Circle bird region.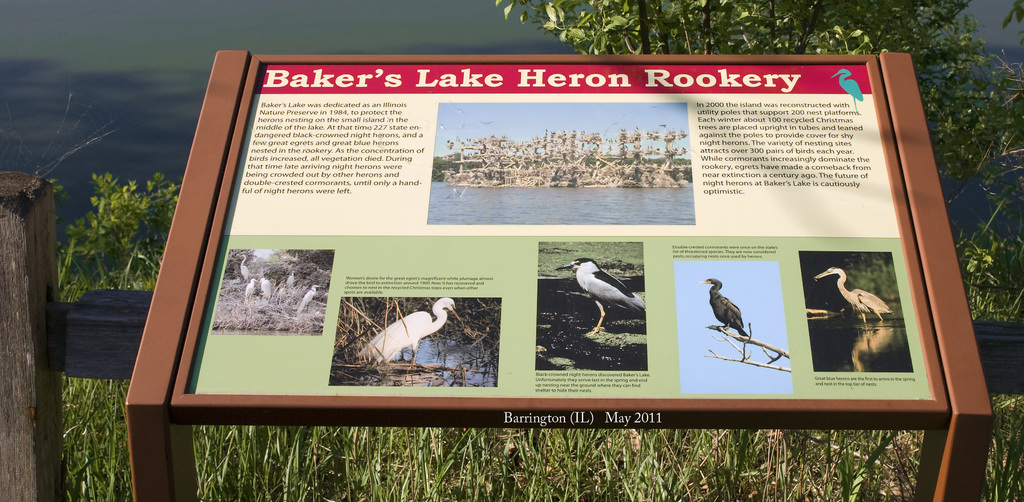
Region: bbox=(811, 265, 896, 320).
